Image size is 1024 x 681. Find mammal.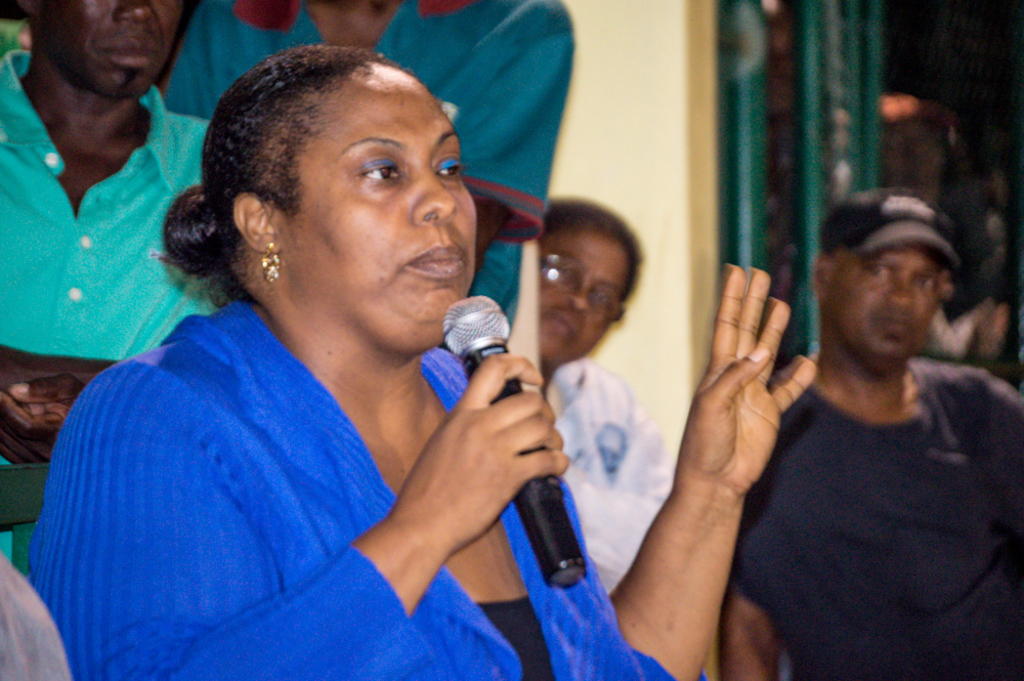
[670,194,992,666].
